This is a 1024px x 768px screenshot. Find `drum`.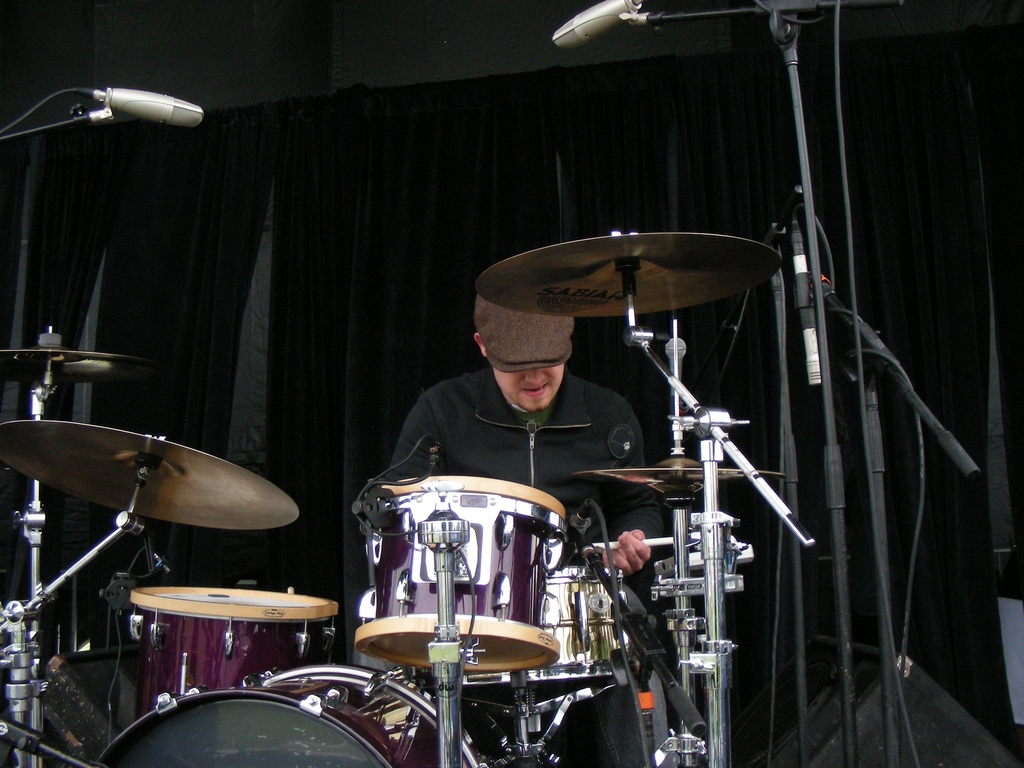
Bounding box: l=355, t=476, r=572, b=676.
